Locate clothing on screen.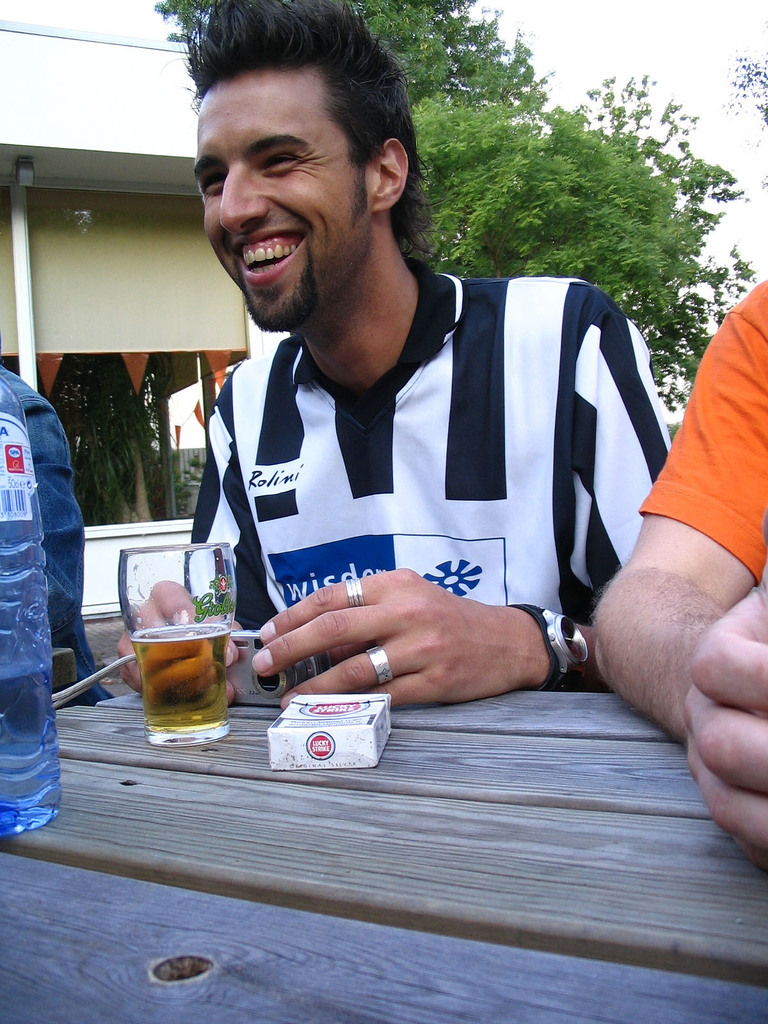
On screen at <box>0,358,131,678</box>.
